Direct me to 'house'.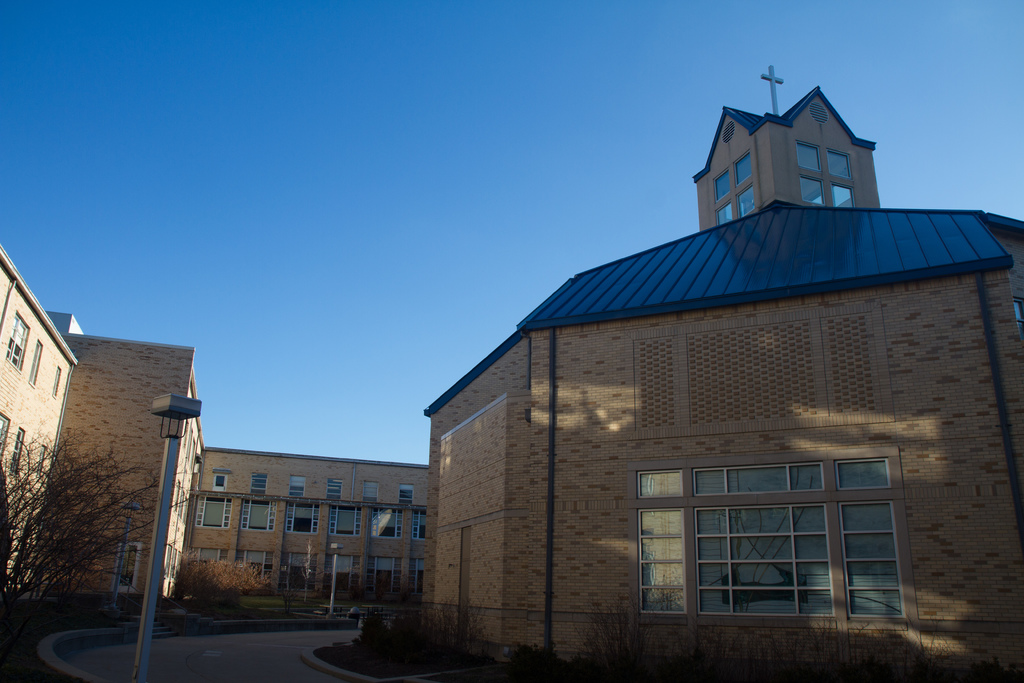
Direction: 0, 247, 430, 589.
